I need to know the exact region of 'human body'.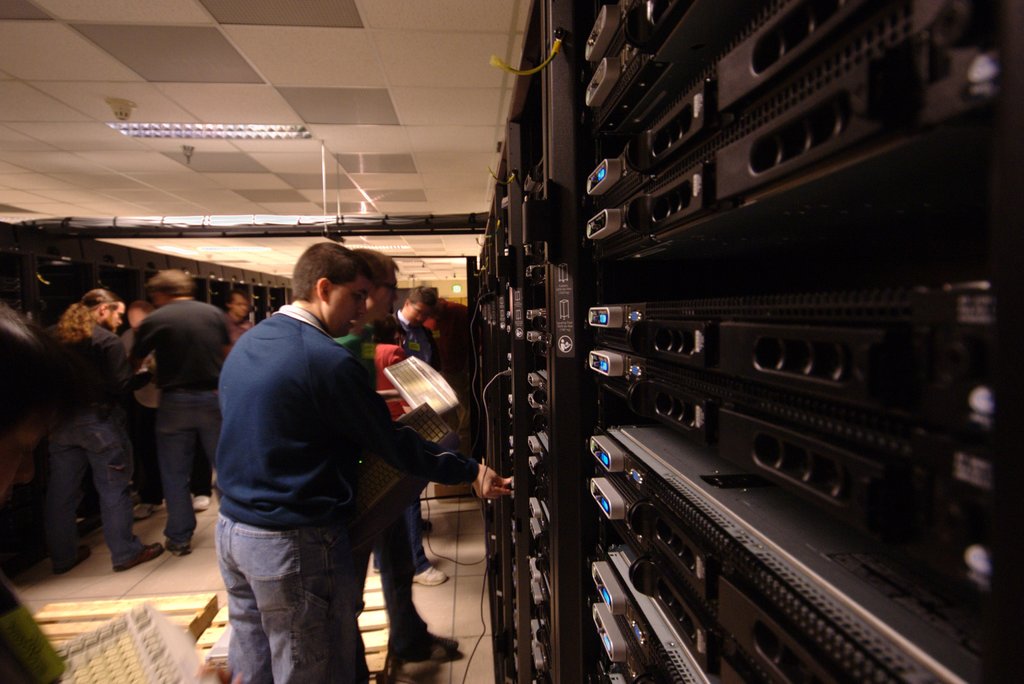
Region: rect(30, 287, 171, 571).
